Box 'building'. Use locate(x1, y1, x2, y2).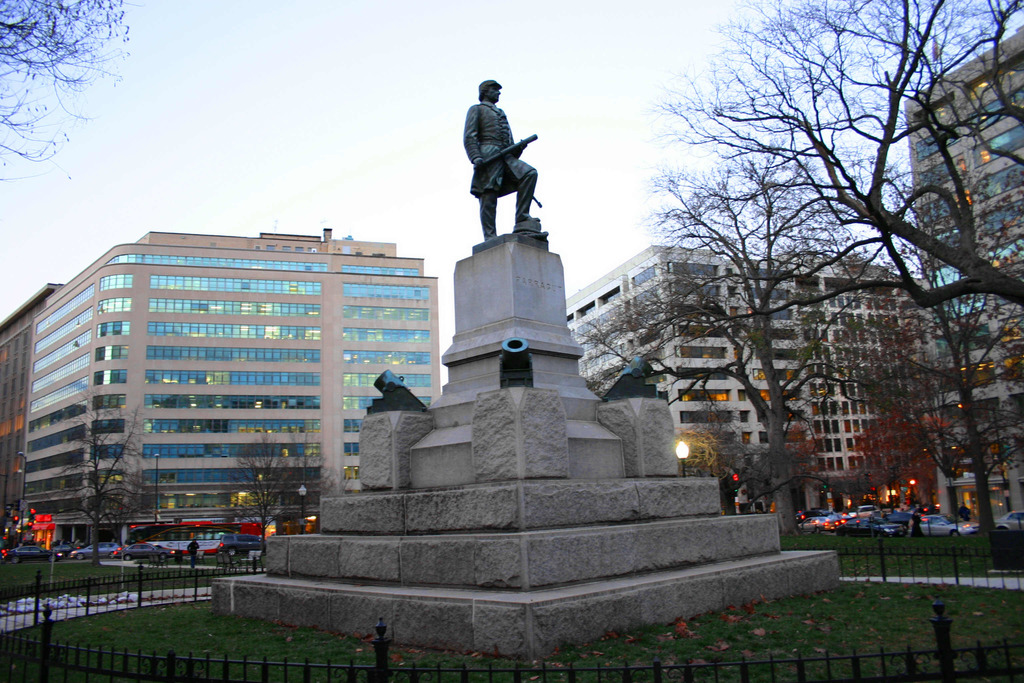
locate(0, 284, 63, 529).
